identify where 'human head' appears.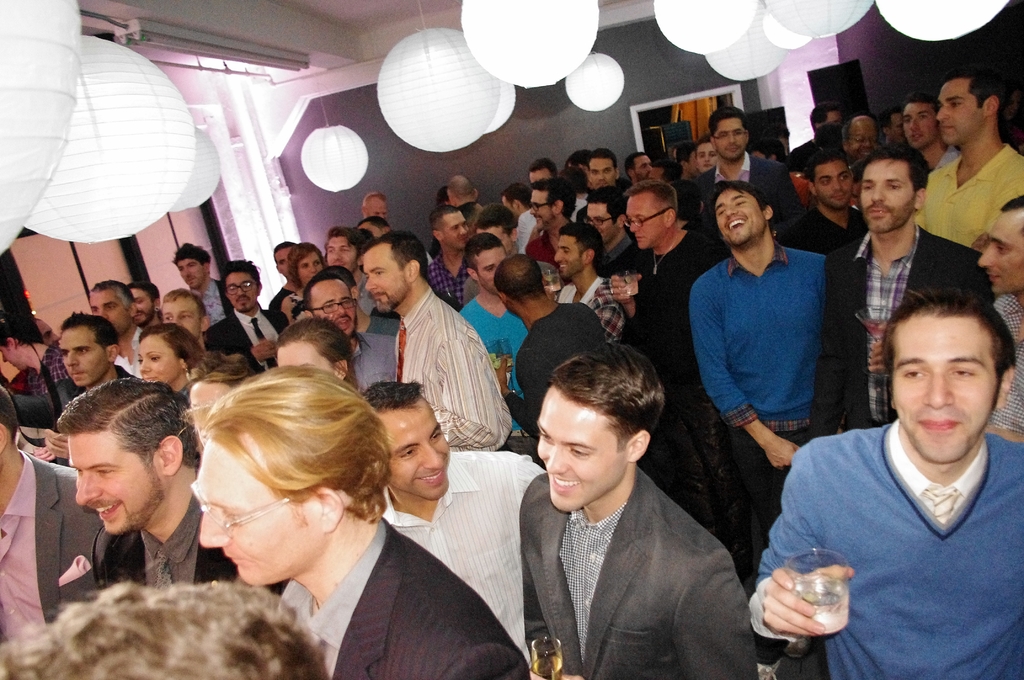
Appears at 175, 247, 207, 287.
